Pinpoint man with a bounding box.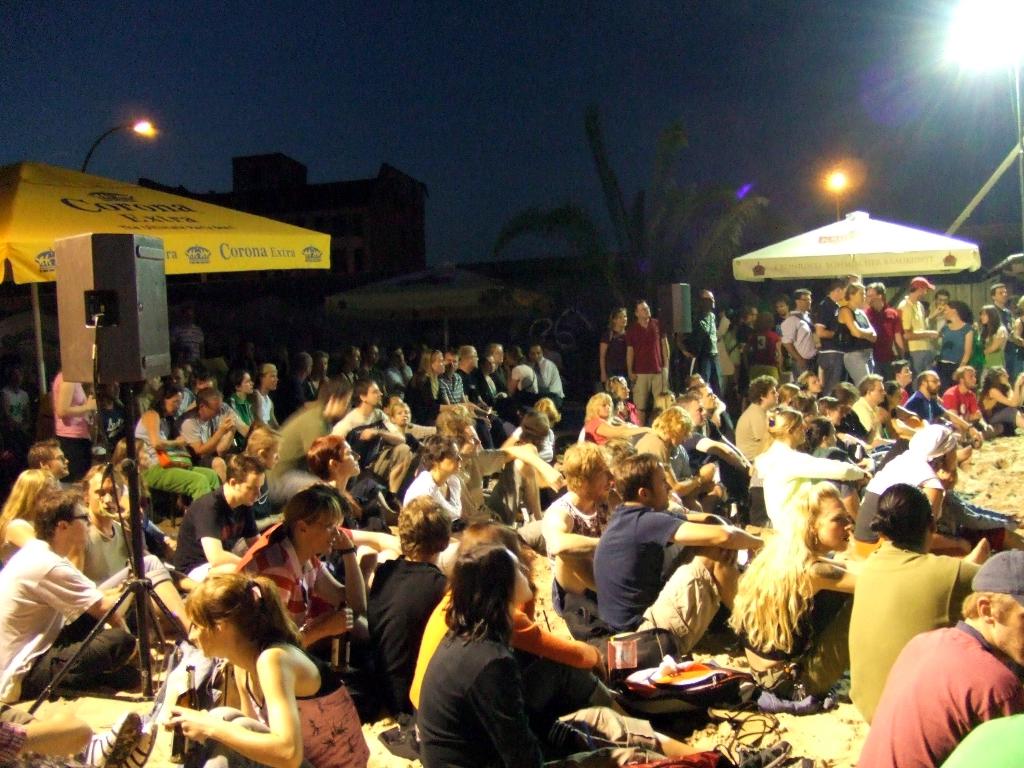
{"left": 855, "top": 547, "right": 1022, "bottom": 767}.
